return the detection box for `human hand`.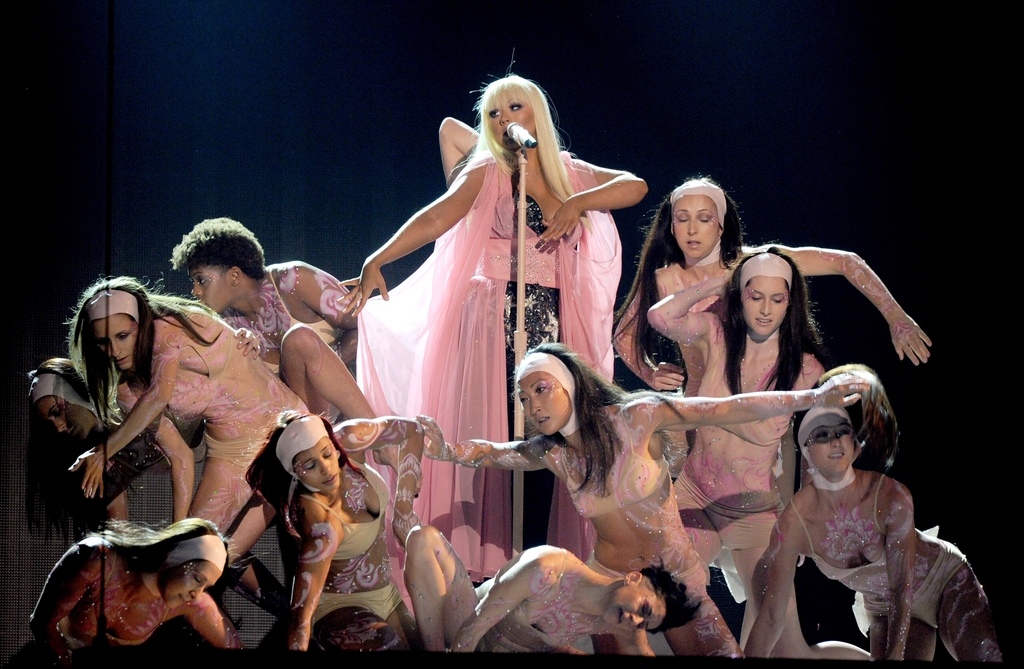
392/512/424/552.
